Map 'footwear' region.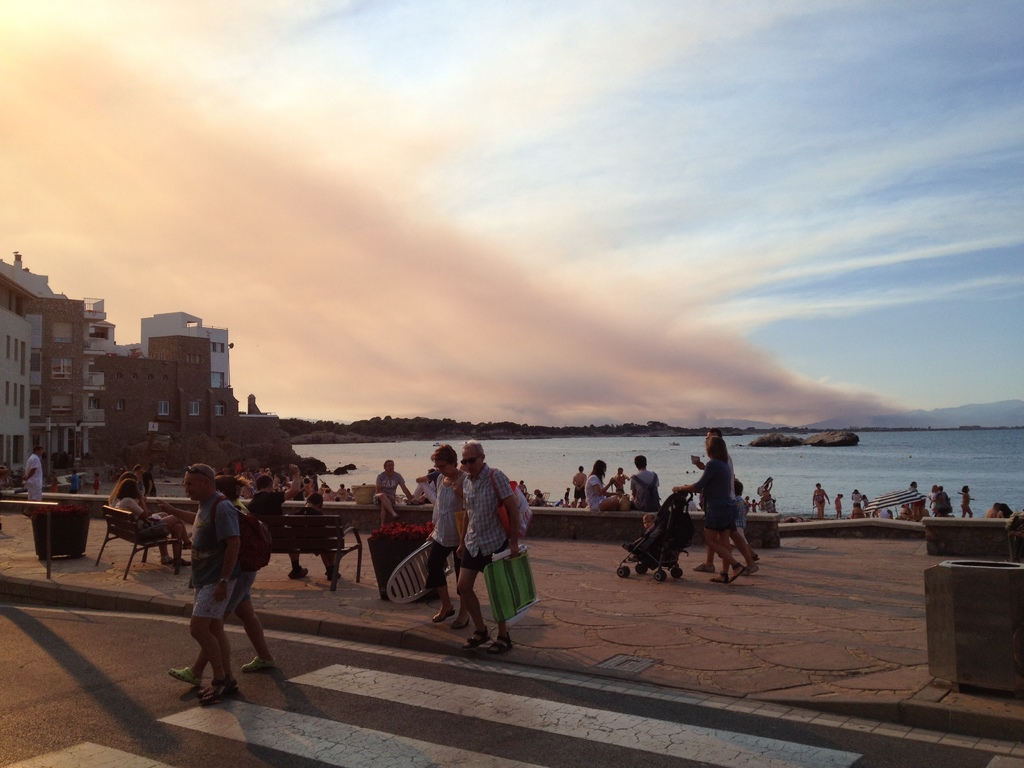
Mapped to 447,616,468,643.
